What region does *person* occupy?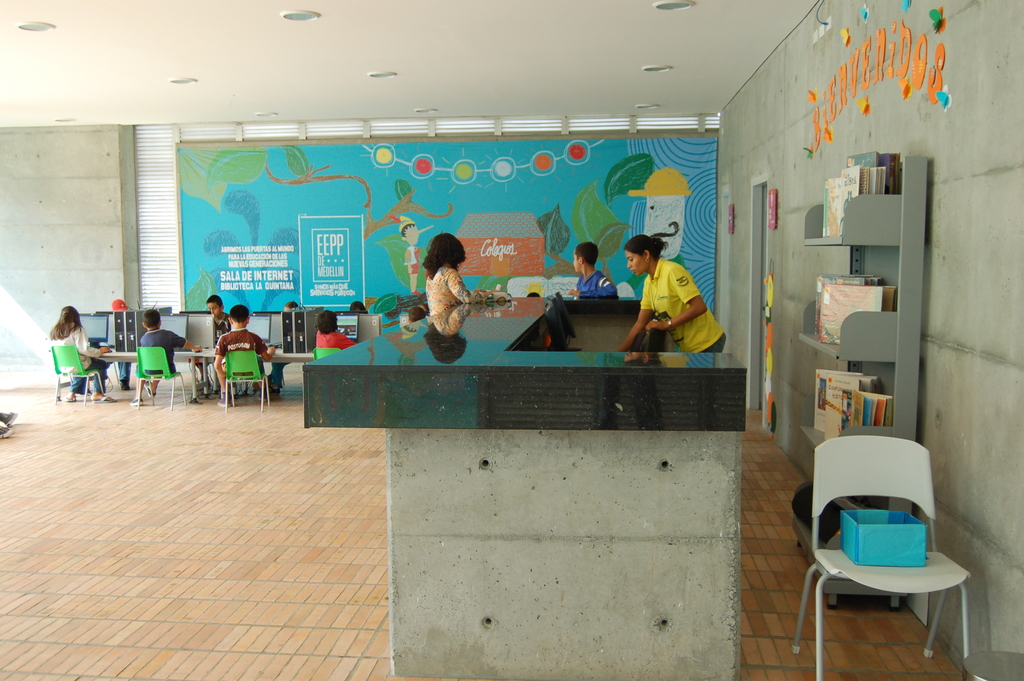
[423, 230, 497, 316].
